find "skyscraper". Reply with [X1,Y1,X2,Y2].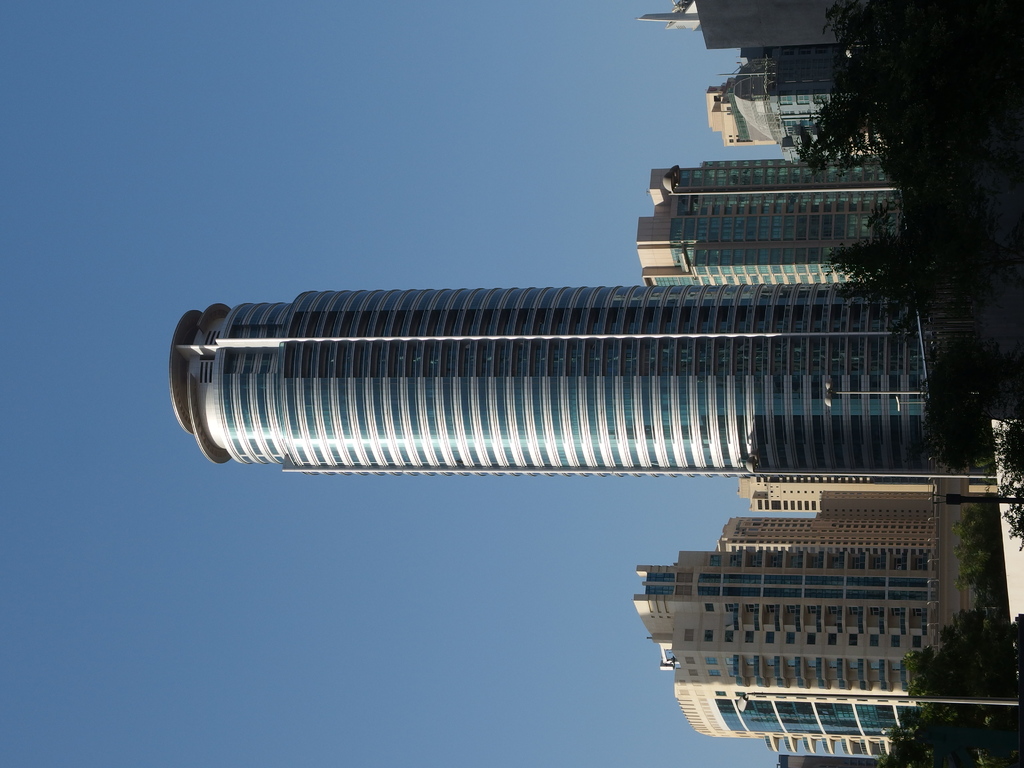
[706,51,911,140].
